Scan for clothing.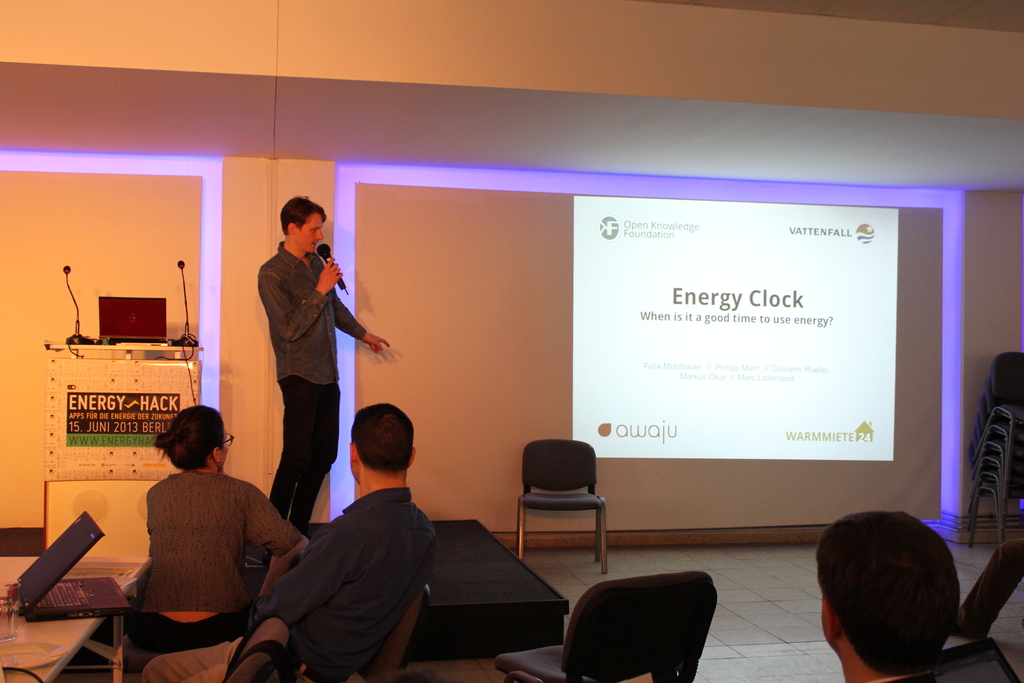
Scan result: (118, 445, 281, 655).
